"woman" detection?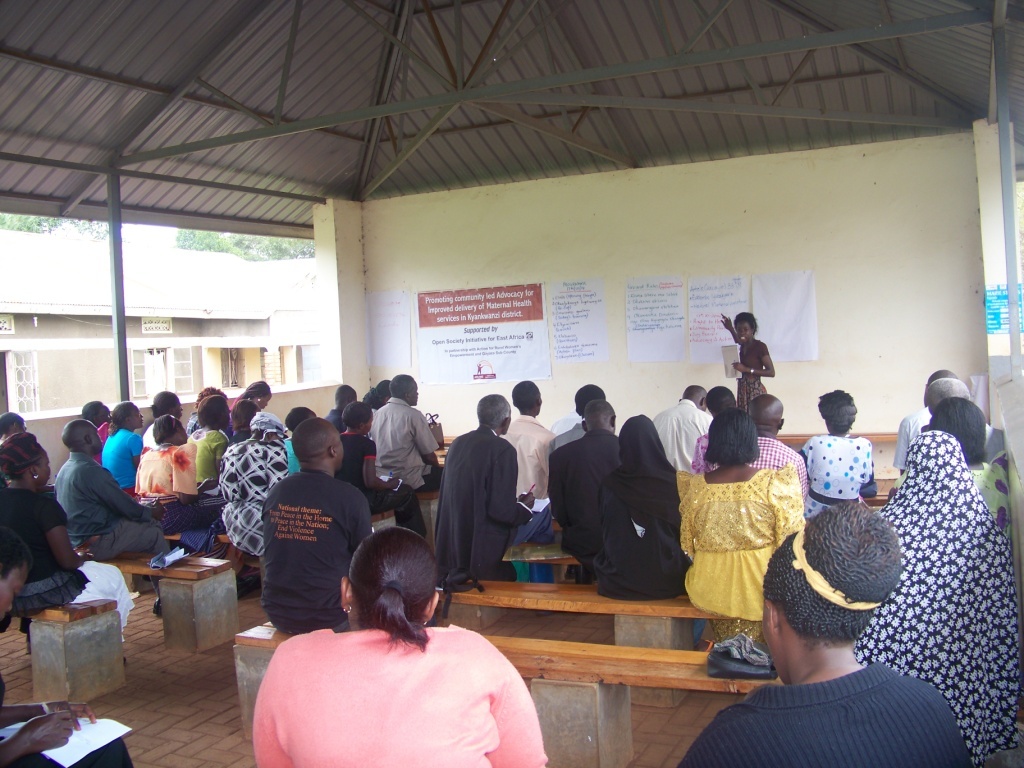
x1=800 y1=382 x2=875 y2=513
